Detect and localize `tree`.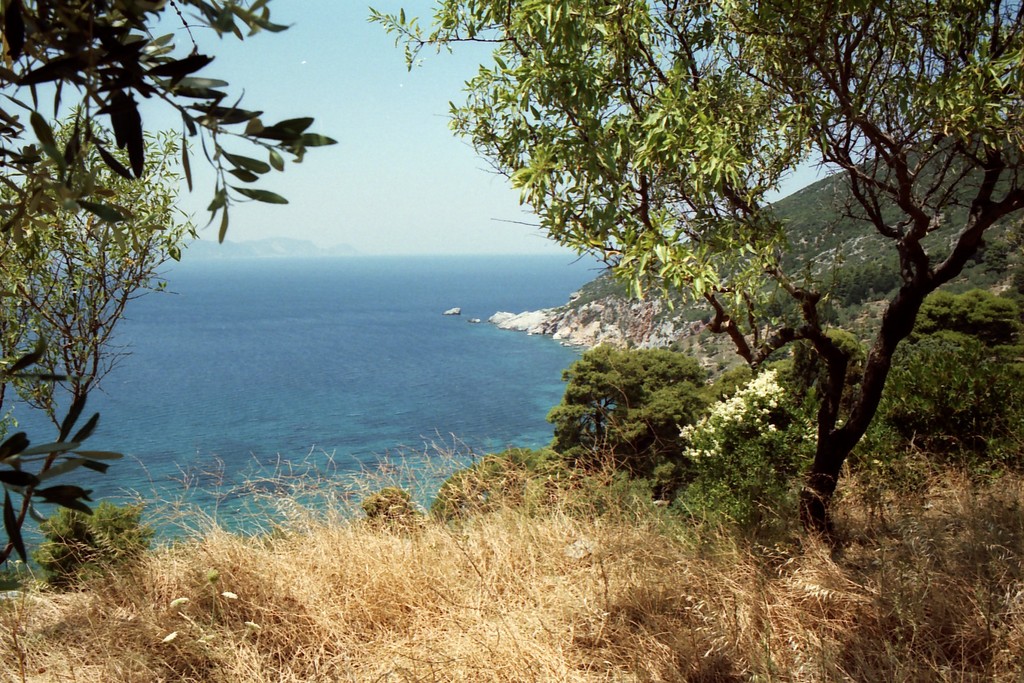
Localized at [left=426, top=0, right=1010, bottom=546].
